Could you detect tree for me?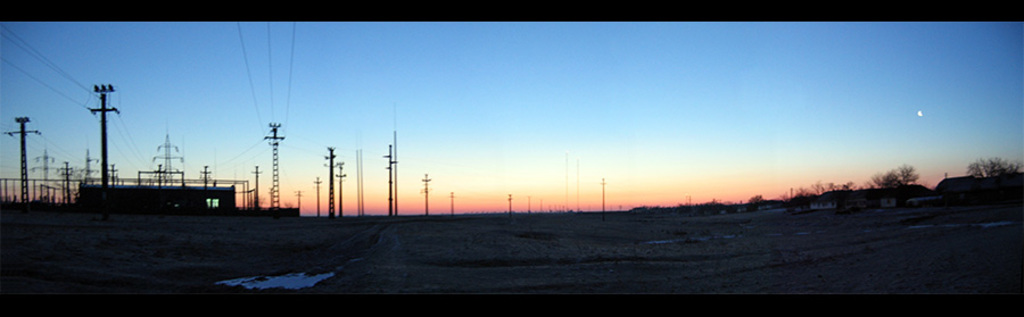
Detection result: {"x1": 779, "y1": 190, "x2": 803, "y2": 215}.
